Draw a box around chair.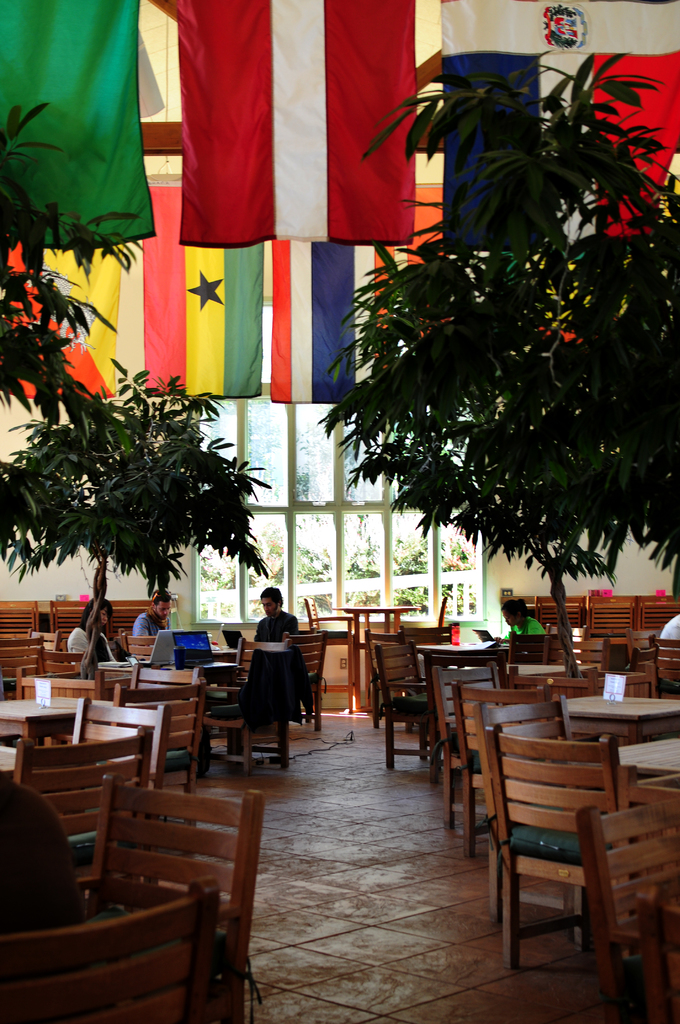
region(5, 724, 159, 910).
